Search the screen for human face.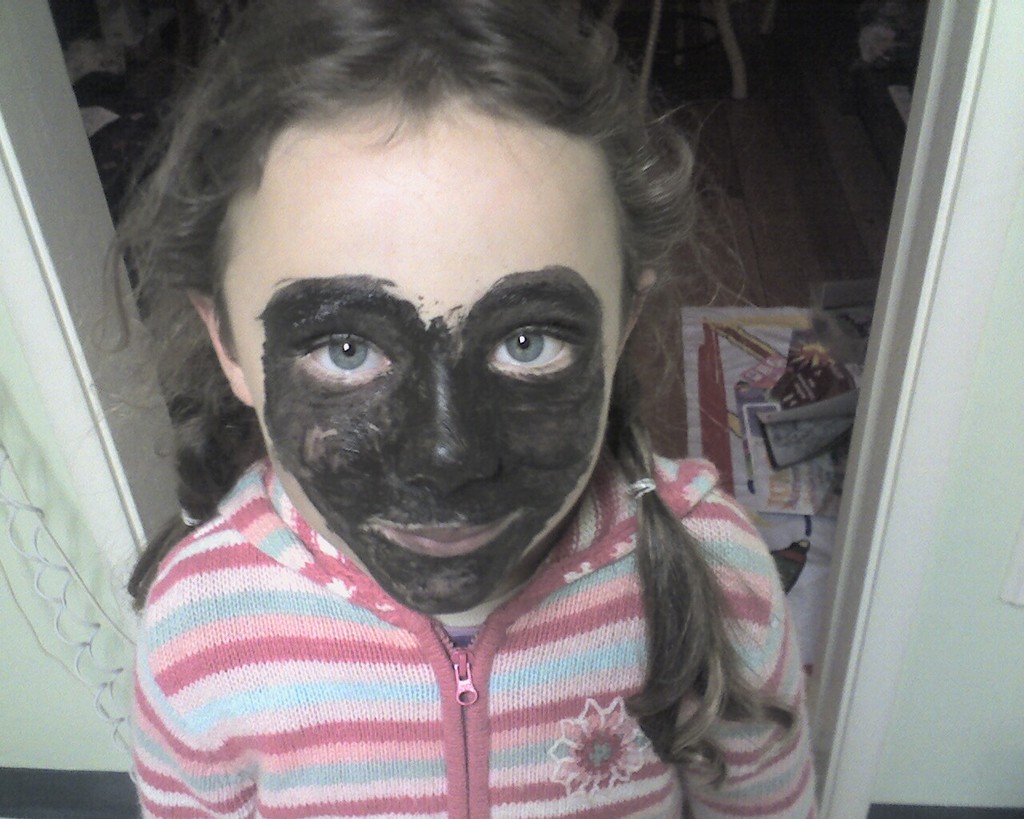
Found at <region>238, 118, 622, 617</region>.
